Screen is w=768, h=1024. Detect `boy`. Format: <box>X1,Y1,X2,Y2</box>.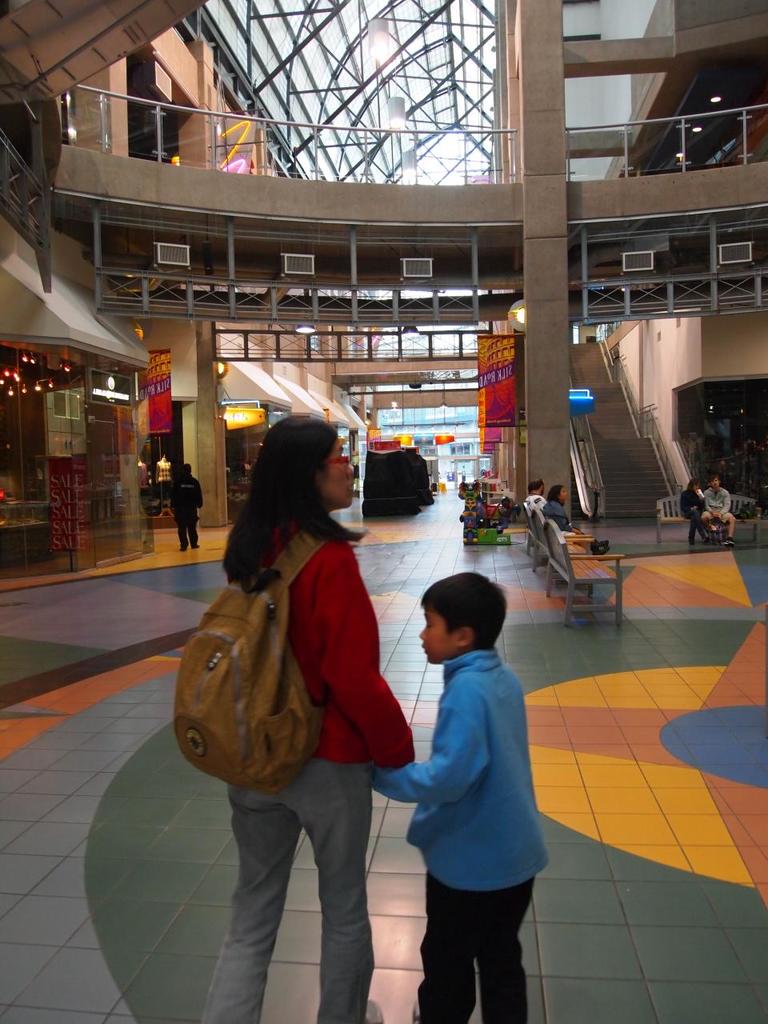
<box>371,562,561,1007</box>.
